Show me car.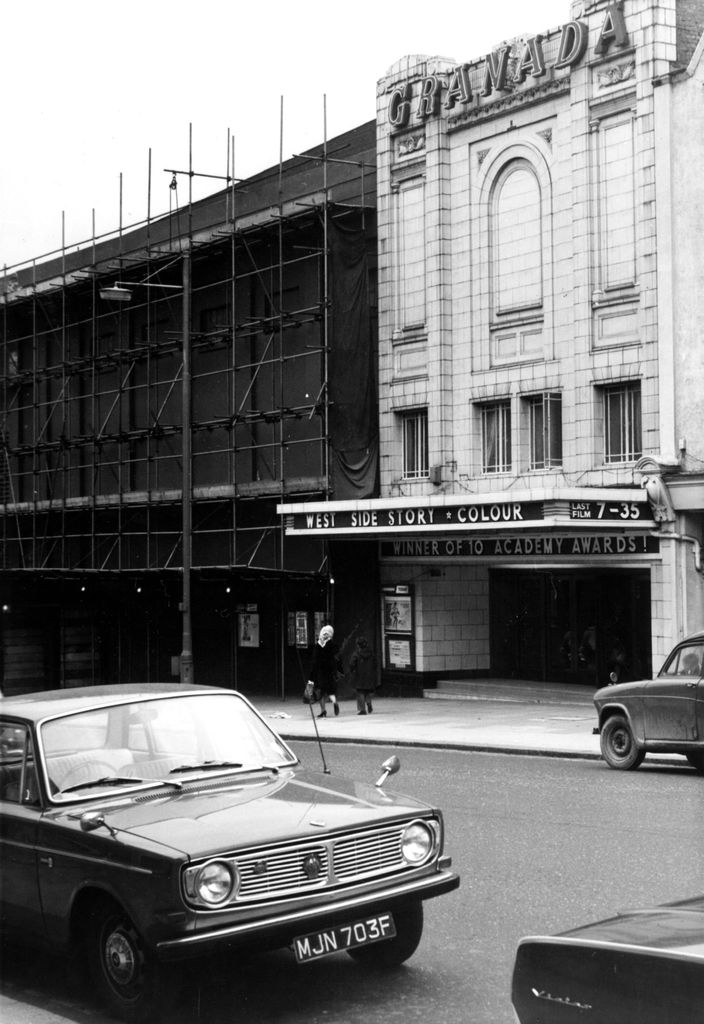
car is here: x1=508 y1=893 x2=703 y2=1023.
